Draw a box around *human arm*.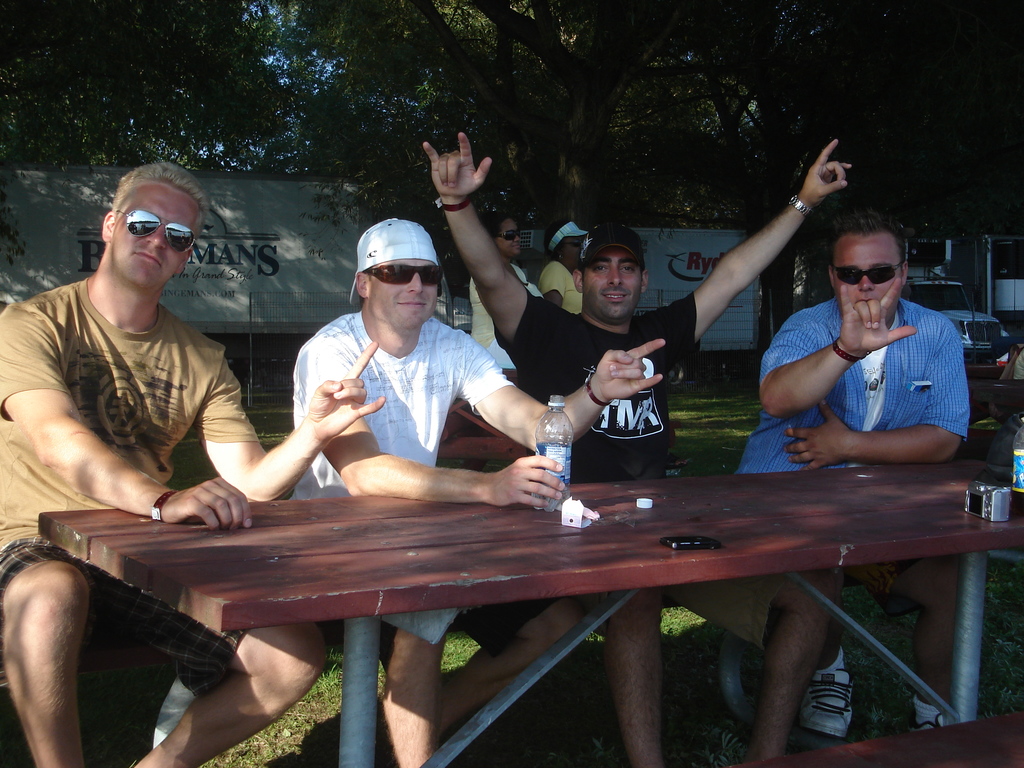
pyautogui.locateOnScreen(542, 264, 567, 305).
